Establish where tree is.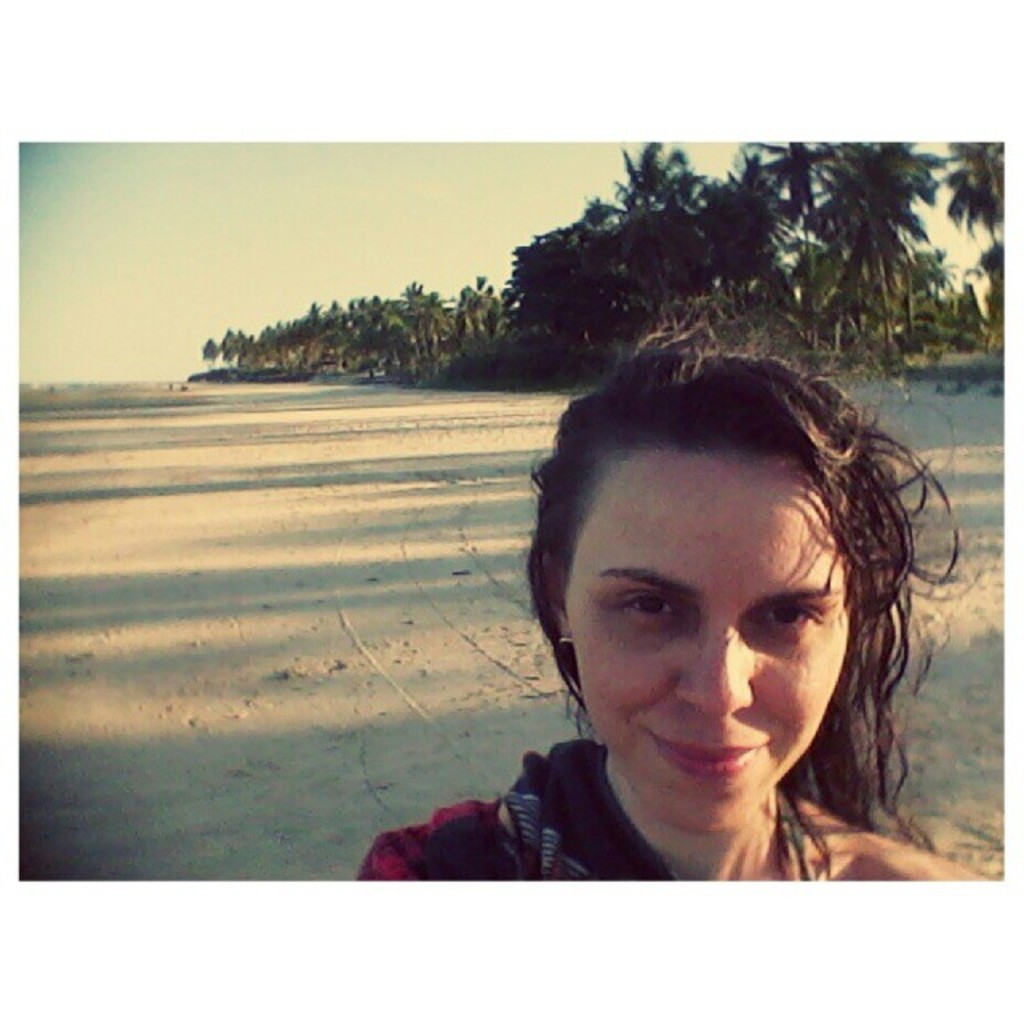
Established at BBox(738, 126, 837, 275).
